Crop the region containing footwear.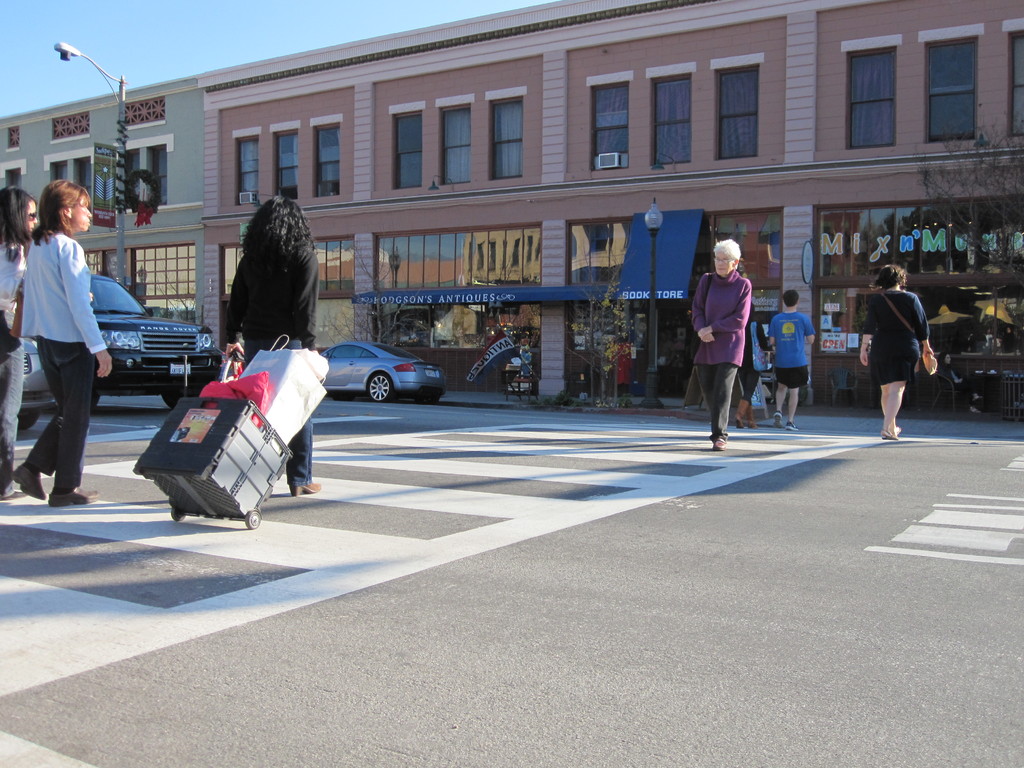
Crop region: [733, 399, 750, 426].
